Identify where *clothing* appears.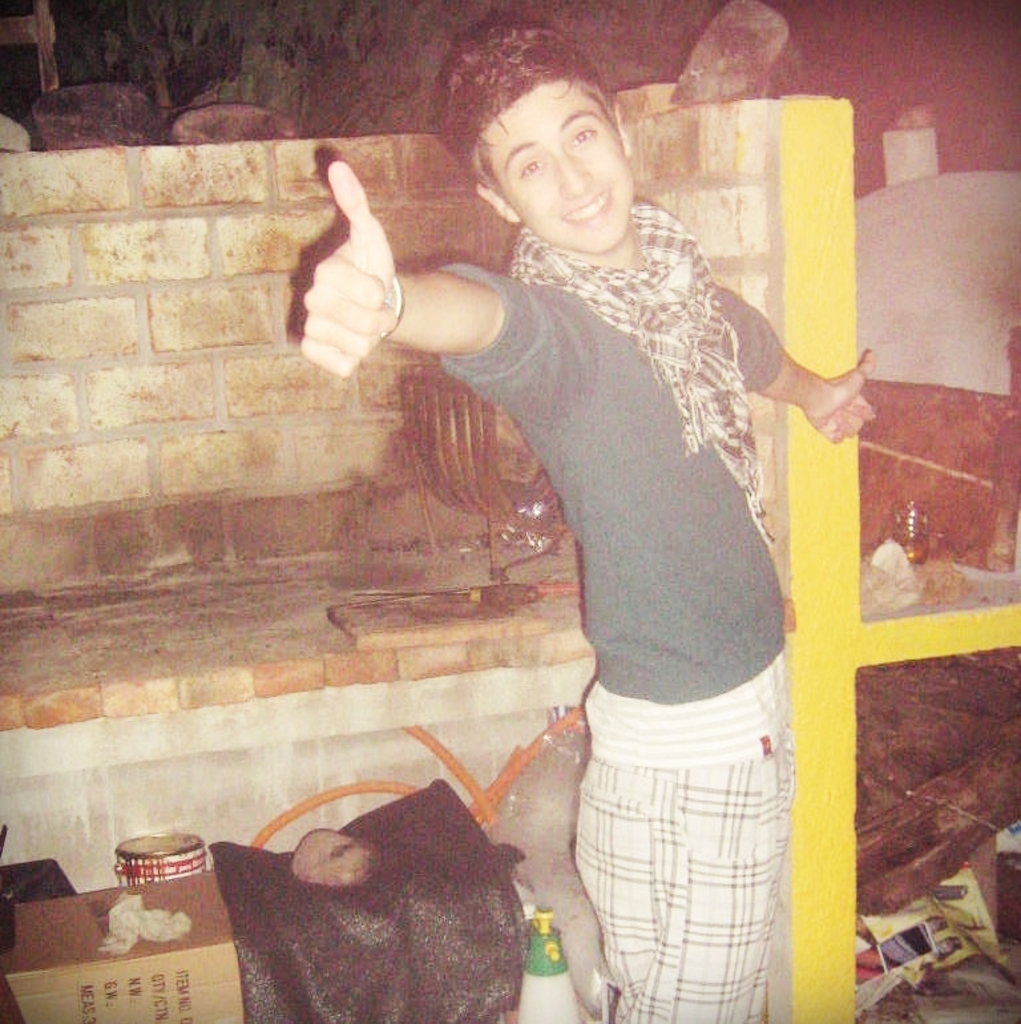
Appears at 420 120 830 961.
